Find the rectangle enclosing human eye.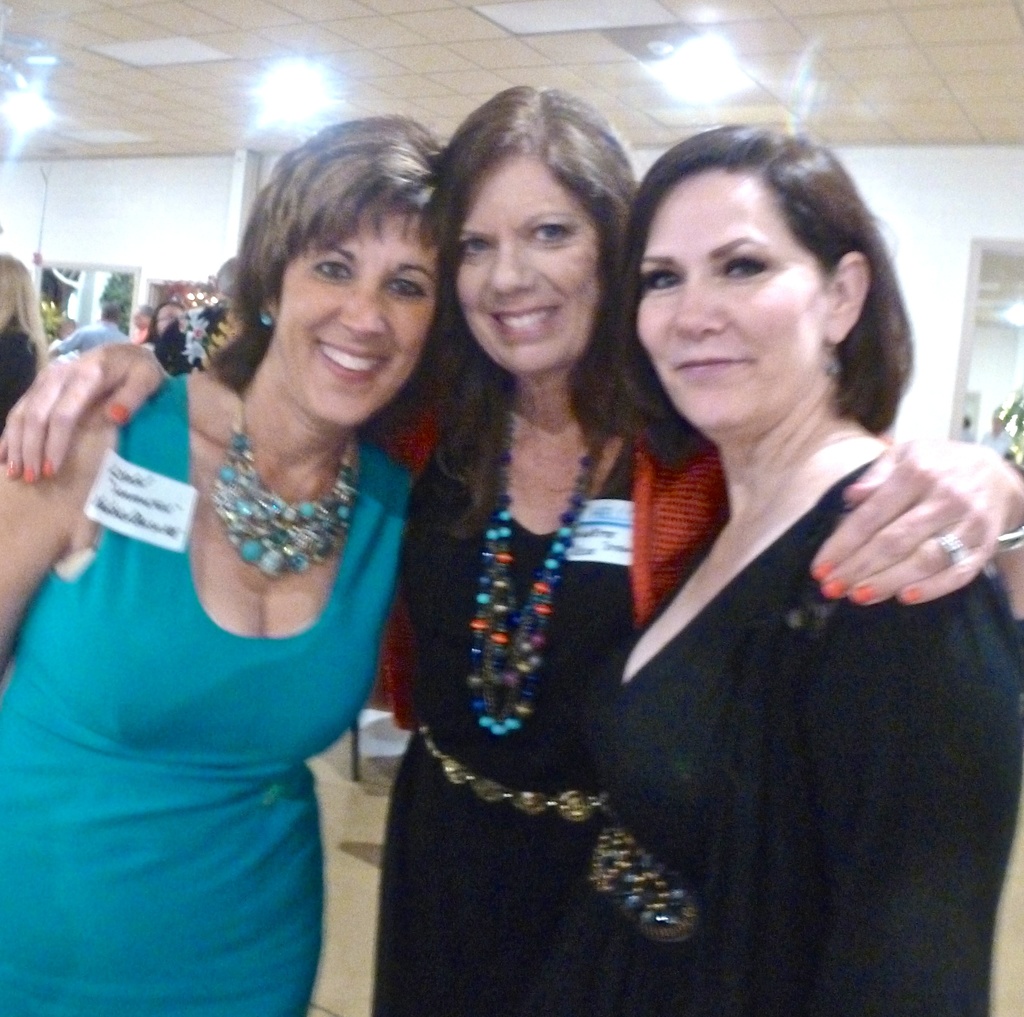
{"x1": 718, "y1": 252, "x2": 770, "y2": 283}.
